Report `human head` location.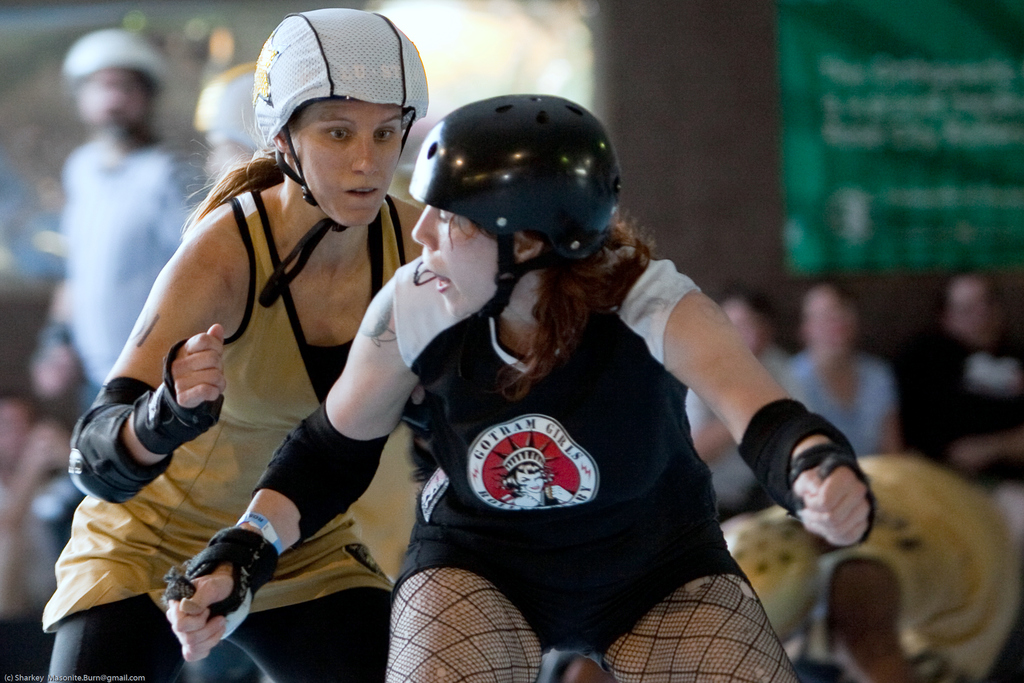
Report: bbox(241, 12, 422, 222).
